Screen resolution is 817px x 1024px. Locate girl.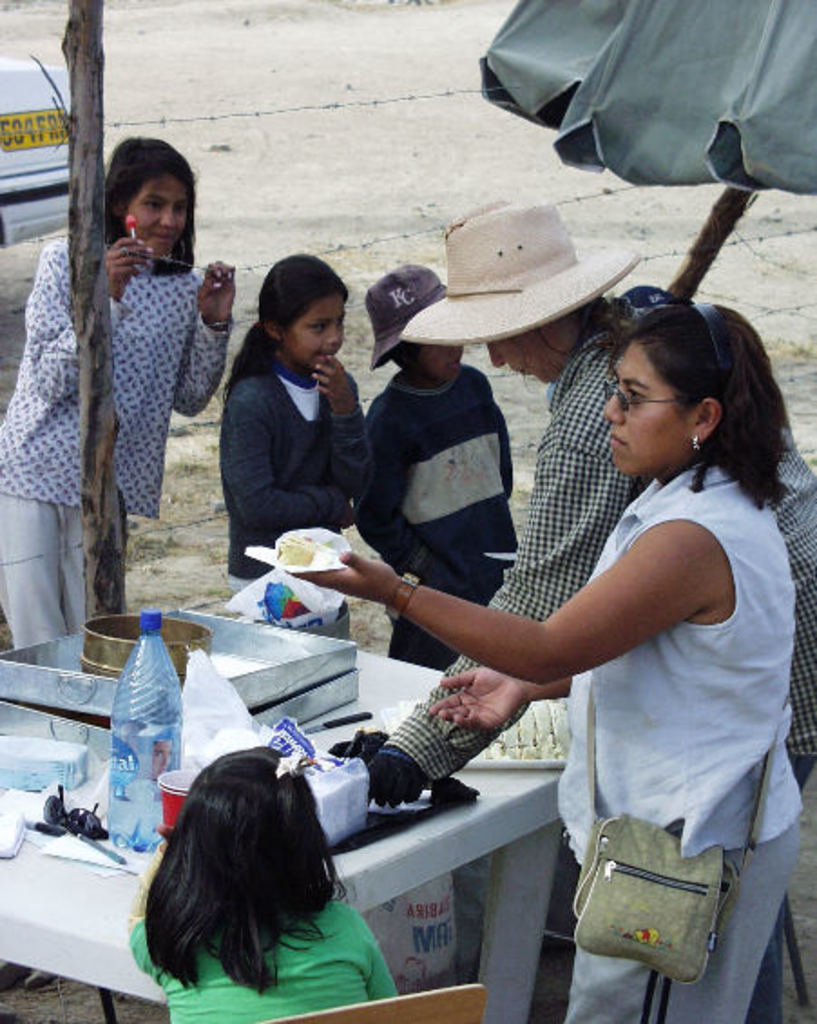
BBox(130, 745, 397, 1022).
